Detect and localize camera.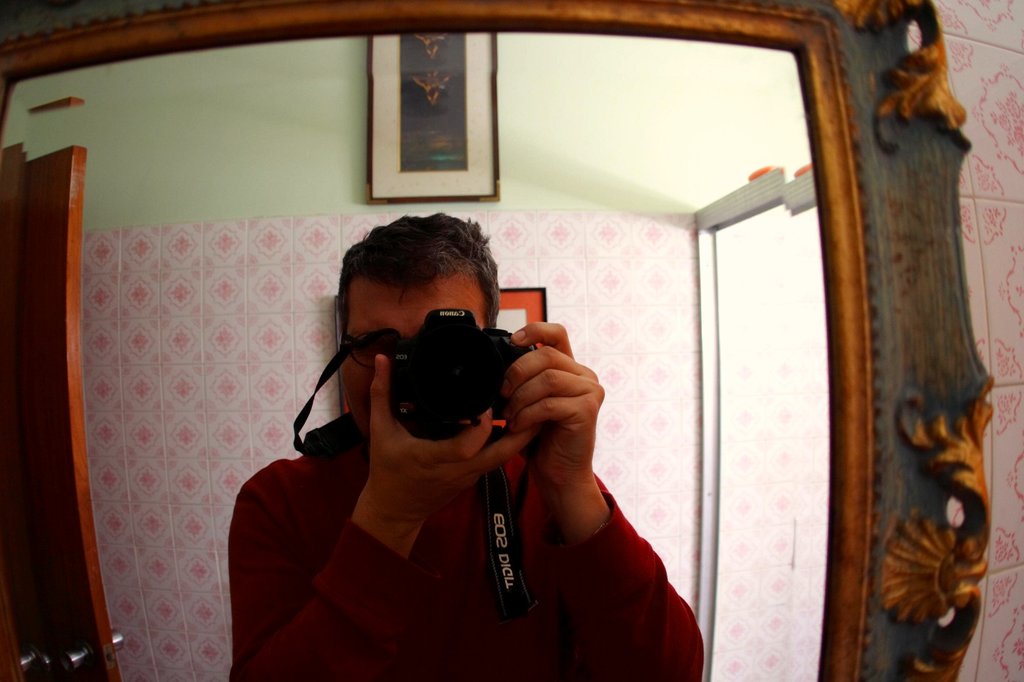
Localized at 326, 305, 533, 449.
